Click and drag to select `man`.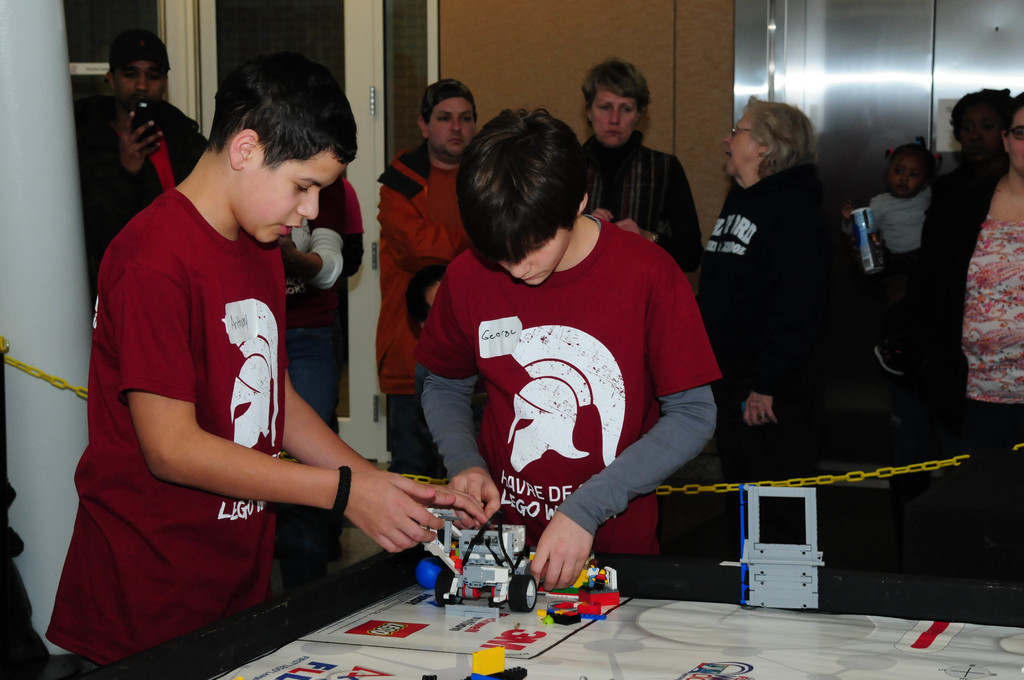
Selection: pyautogui.locateOnScreen(65, 103, 573, 636).
